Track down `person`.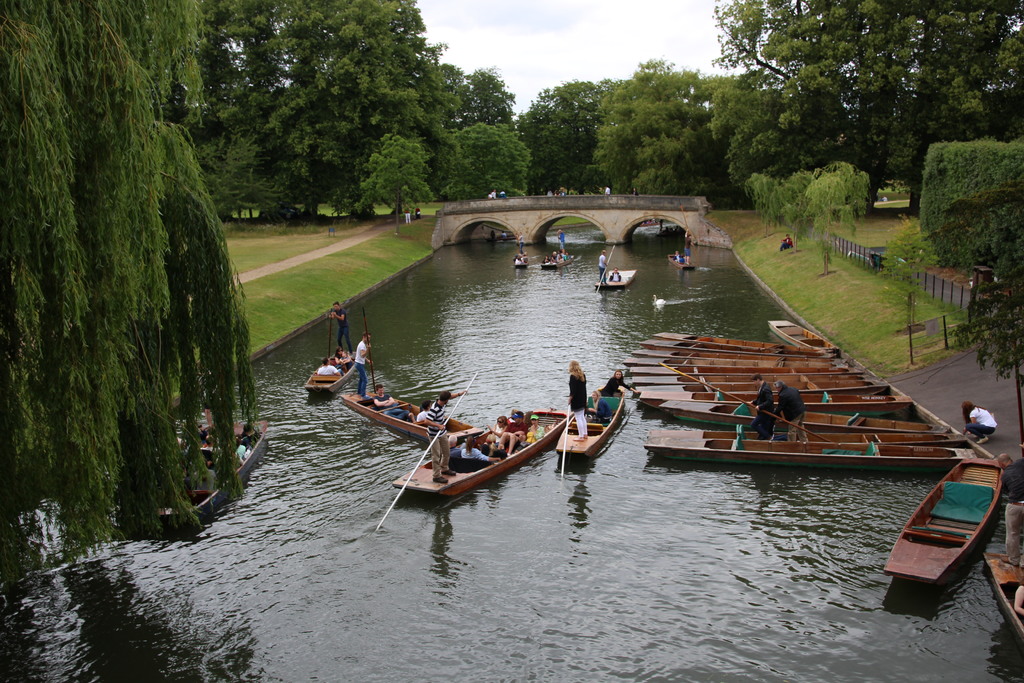
Tracked to (left=328, top=297, right=354, bottom=351).
